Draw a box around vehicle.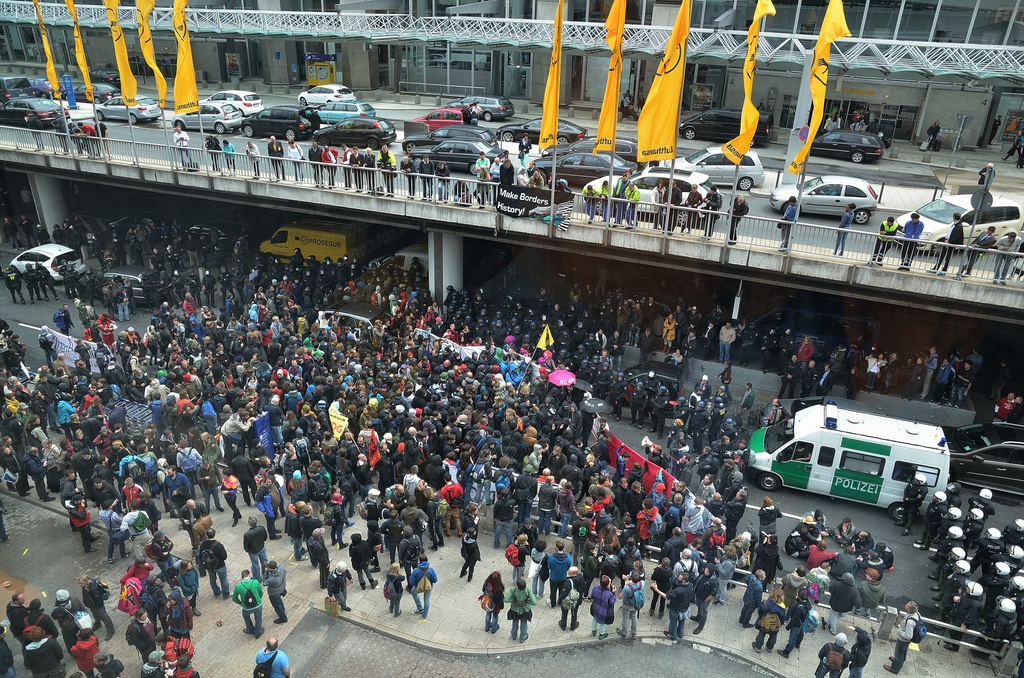
<region>503, 118, 591, 141</region>.
